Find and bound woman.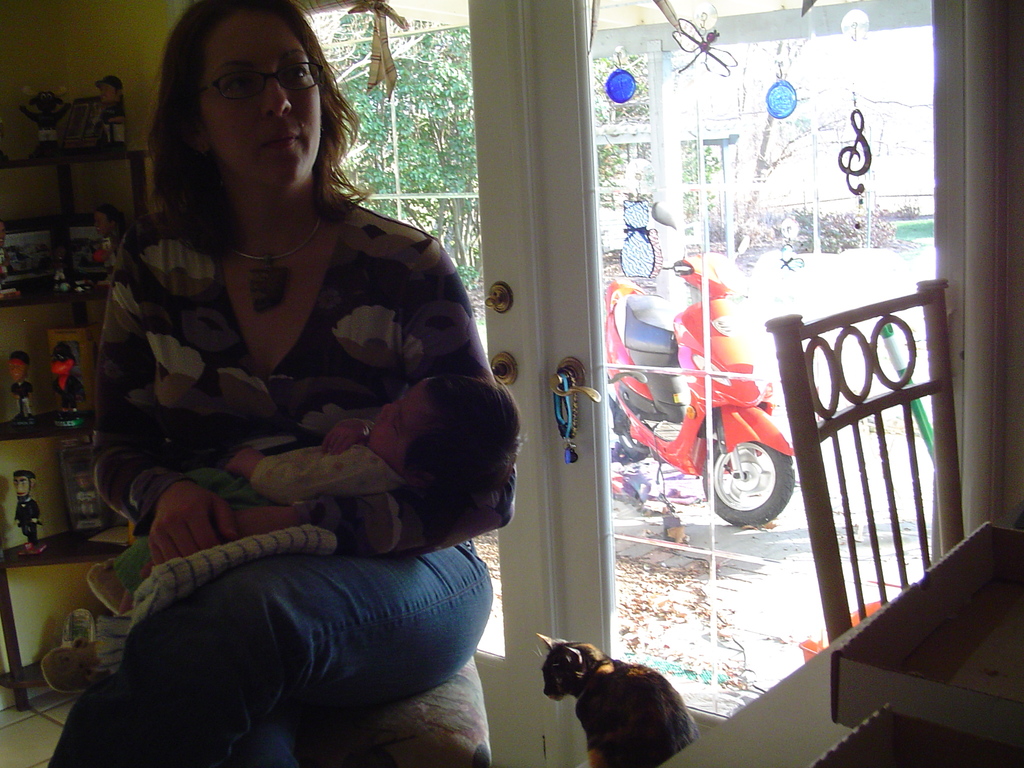
Bound: detection(78, 5, 483, 760).
